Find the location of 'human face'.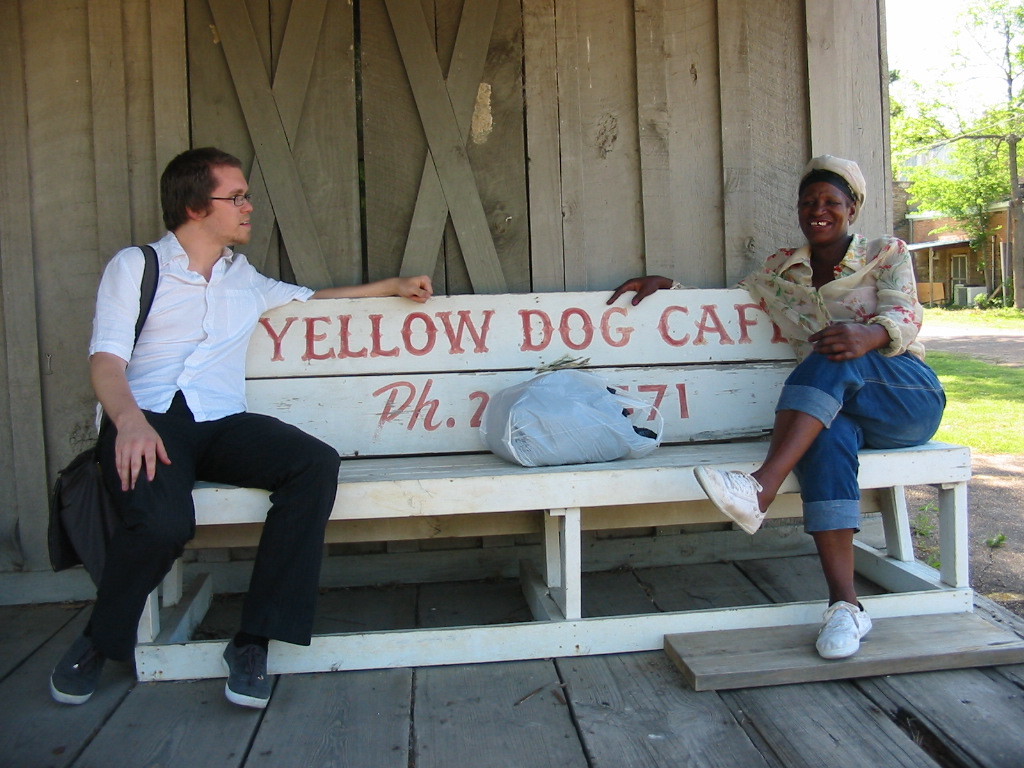
Location: 206:159:254:239.
